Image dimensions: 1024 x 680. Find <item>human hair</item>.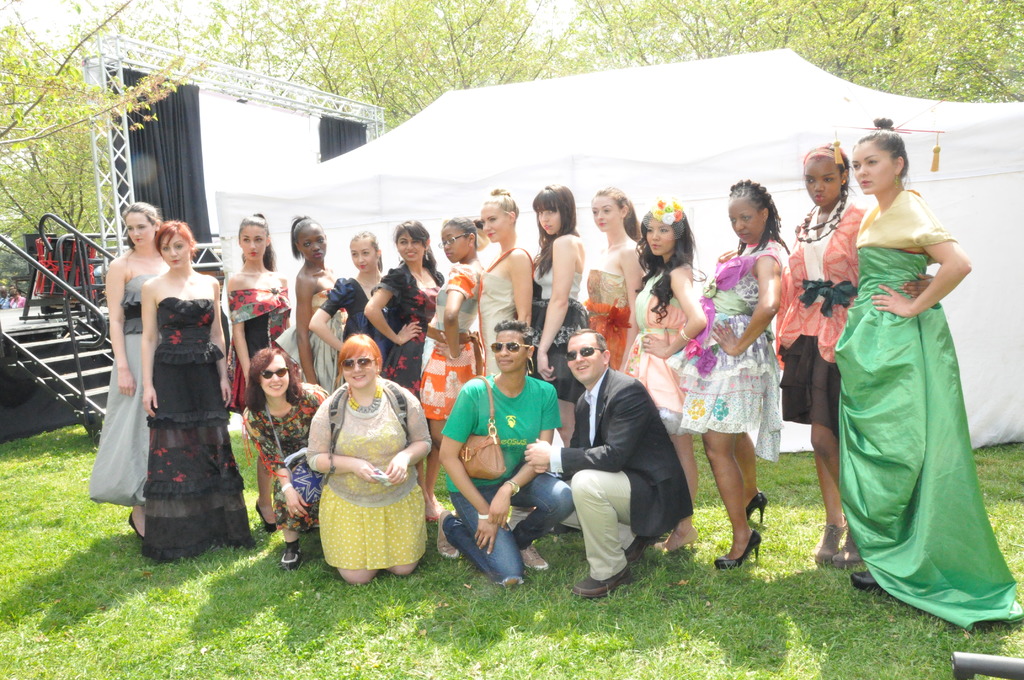
x1=799 y1=135 x2=854 y2=205.
